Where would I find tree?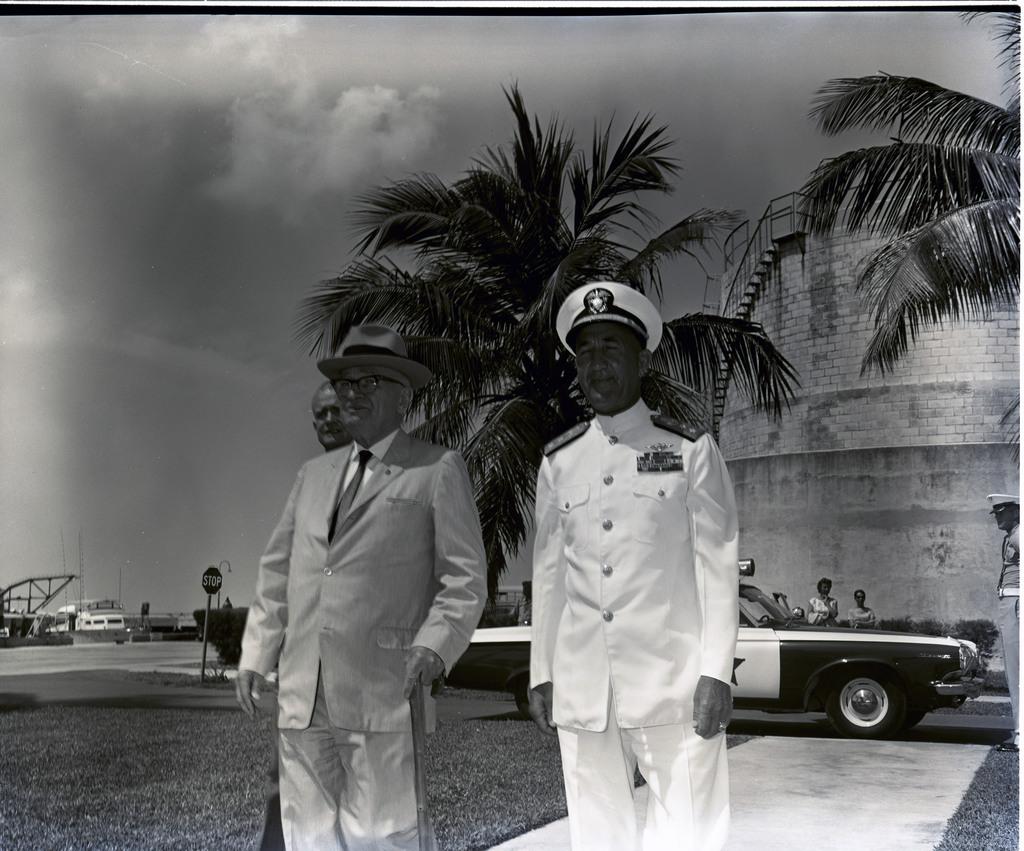
At BBox(292, 69, 813, 631).
